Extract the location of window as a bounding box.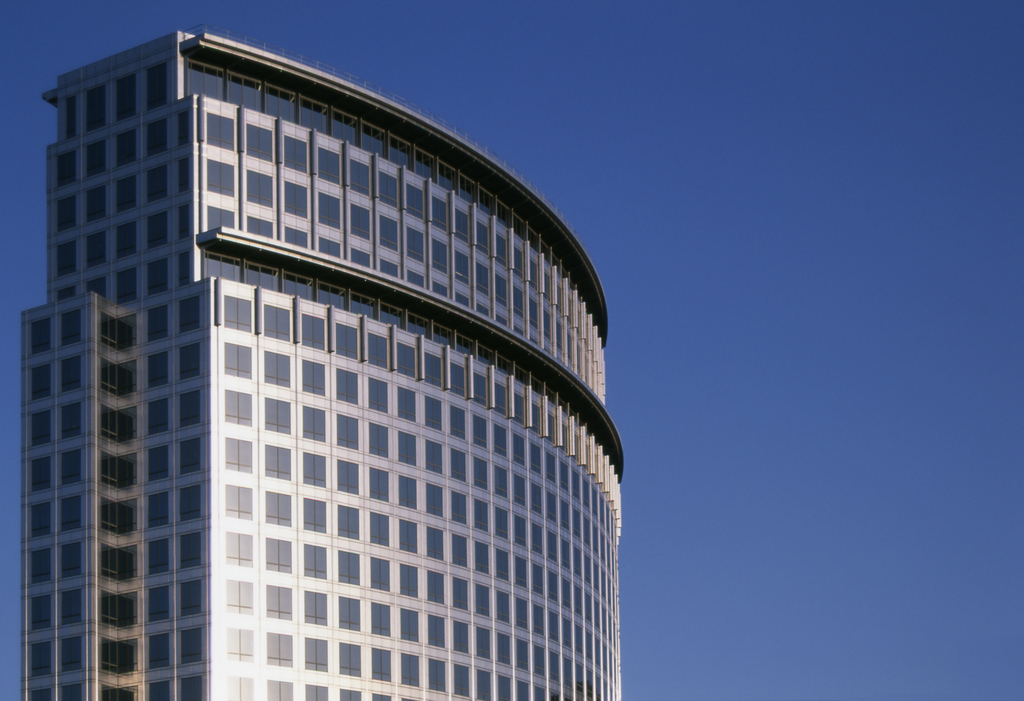
146/403/170/432.
